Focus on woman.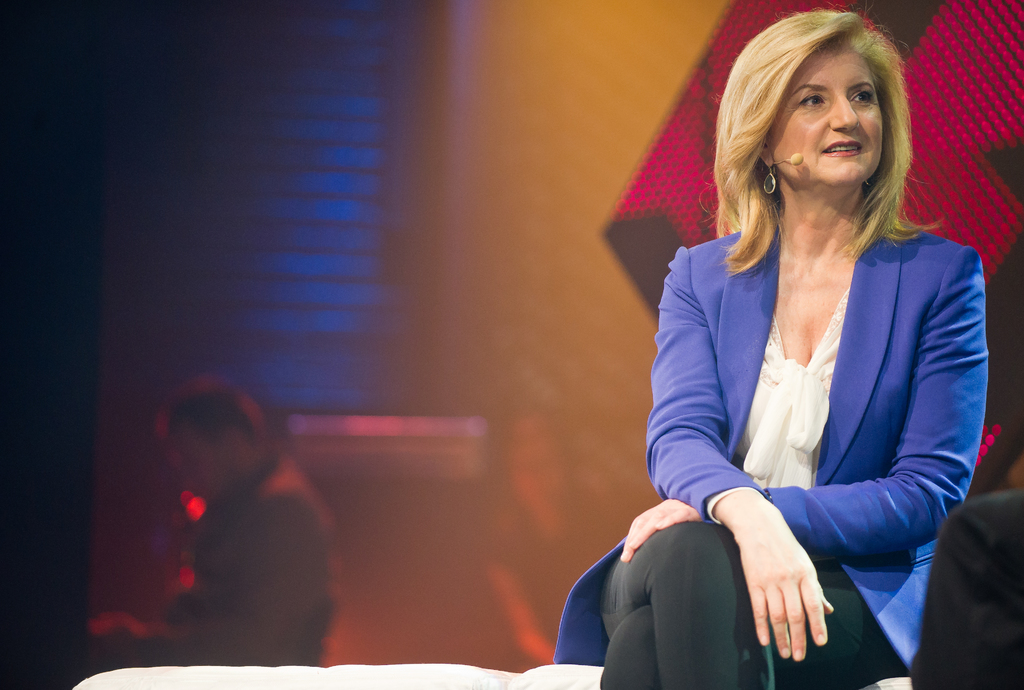
Focused at 611 0 982 678.
